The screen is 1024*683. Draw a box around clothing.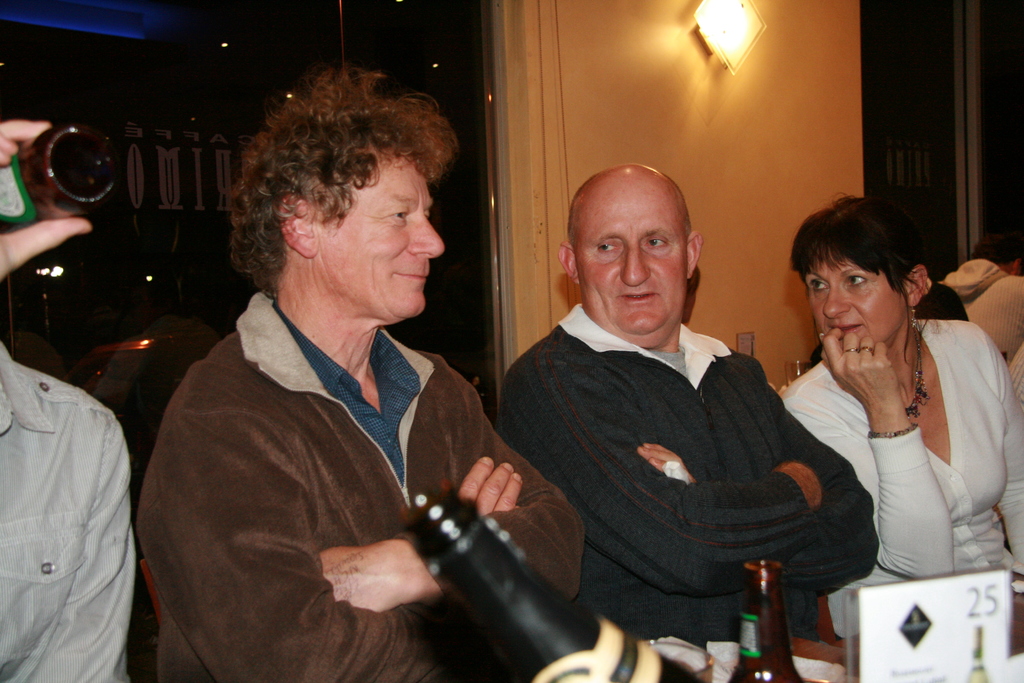
pyautogui.locateOnScreen(135, 288, 586, 682).
